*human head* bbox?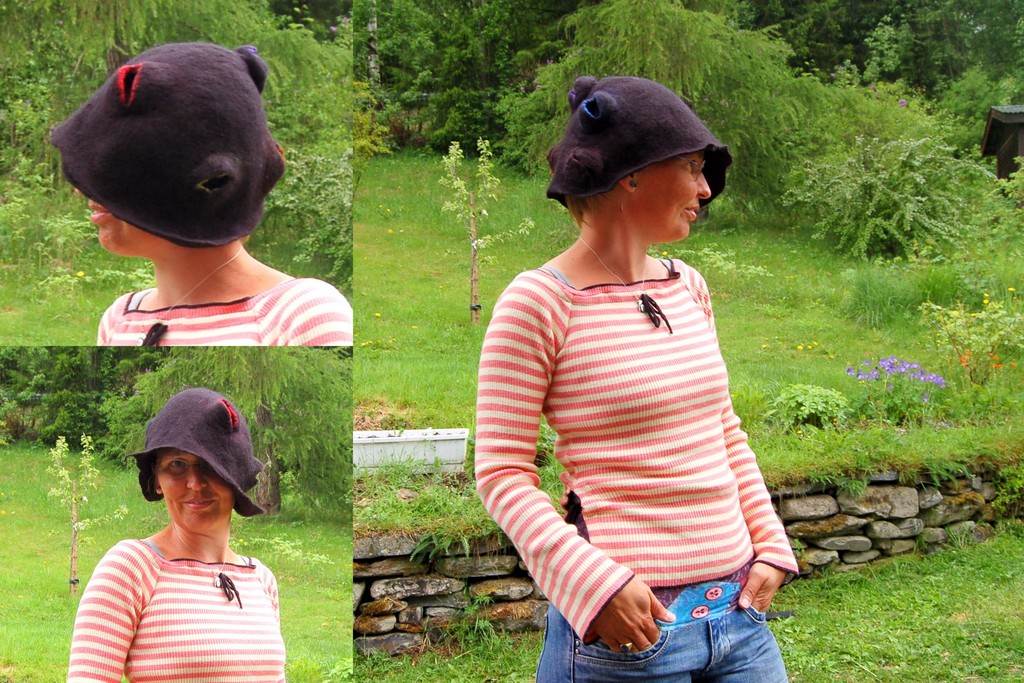
Rect(60, 38, 282, 271)
